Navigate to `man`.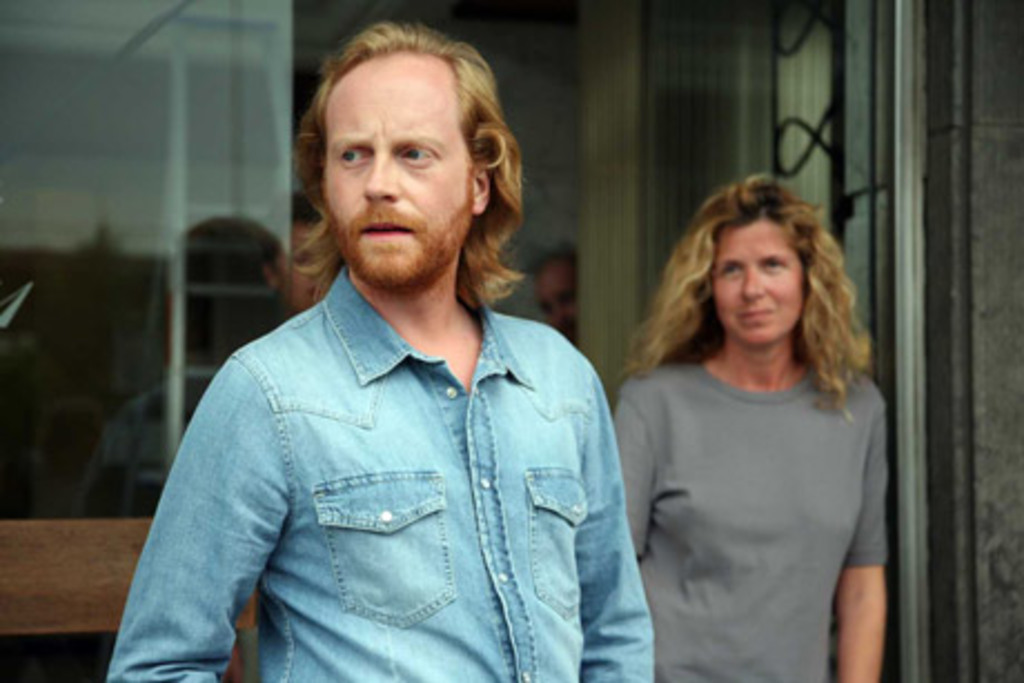
Navigation target: (left=114, top=22, right=663, bottom=681).
